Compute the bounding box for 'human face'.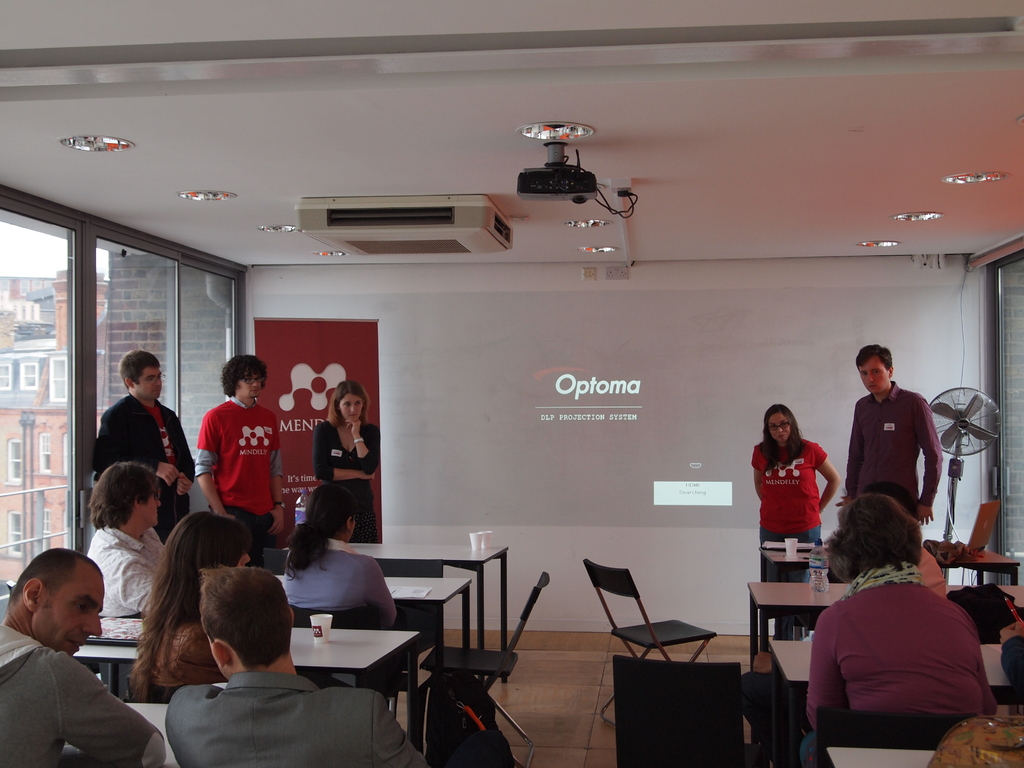
(left=861, top=355, right=890, bottom=394).
